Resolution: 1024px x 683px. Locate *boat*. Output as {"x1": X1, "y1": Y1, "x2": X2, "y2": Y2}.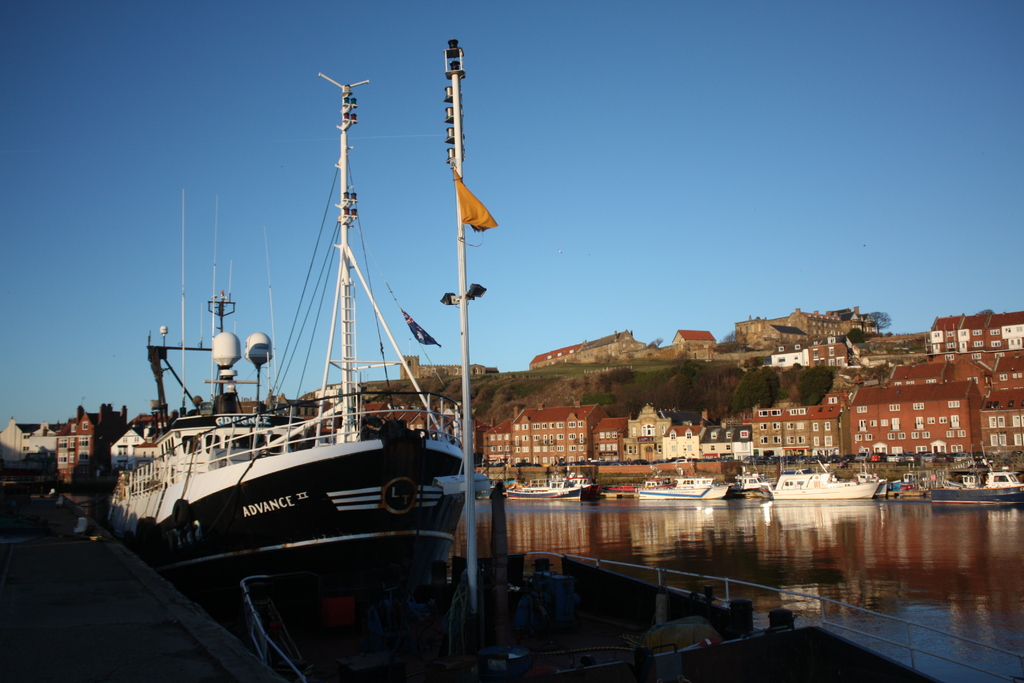
{"x1": 513, "y1": 466, "x2": 600, "y2": 498}.
